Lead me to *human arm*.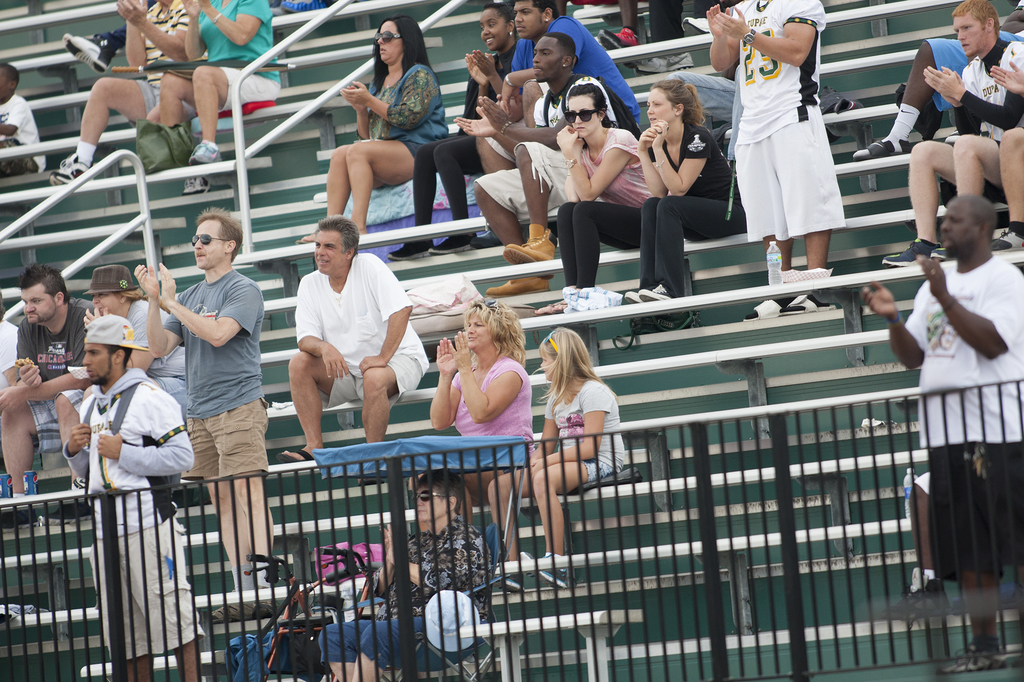
Lead to (left=709, top=0, right=828, bottom=75).
